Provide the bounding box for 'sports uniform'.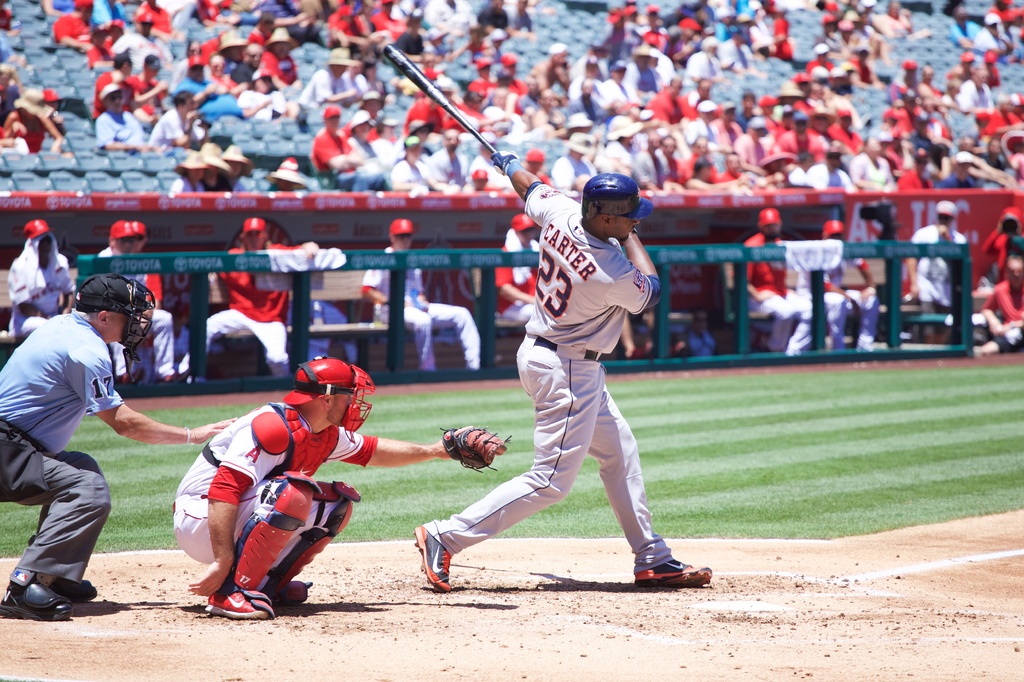
region(205, 234, 299, 388).
